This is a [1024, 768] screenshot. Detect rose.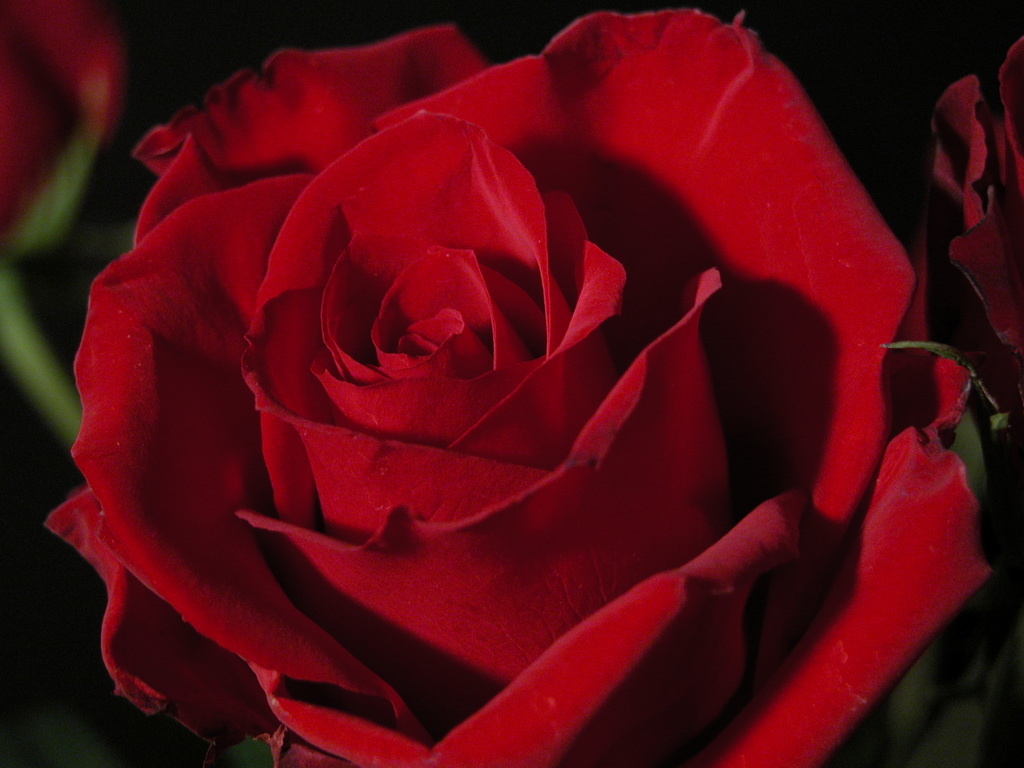
locate(934, 35, 1023, 379).
